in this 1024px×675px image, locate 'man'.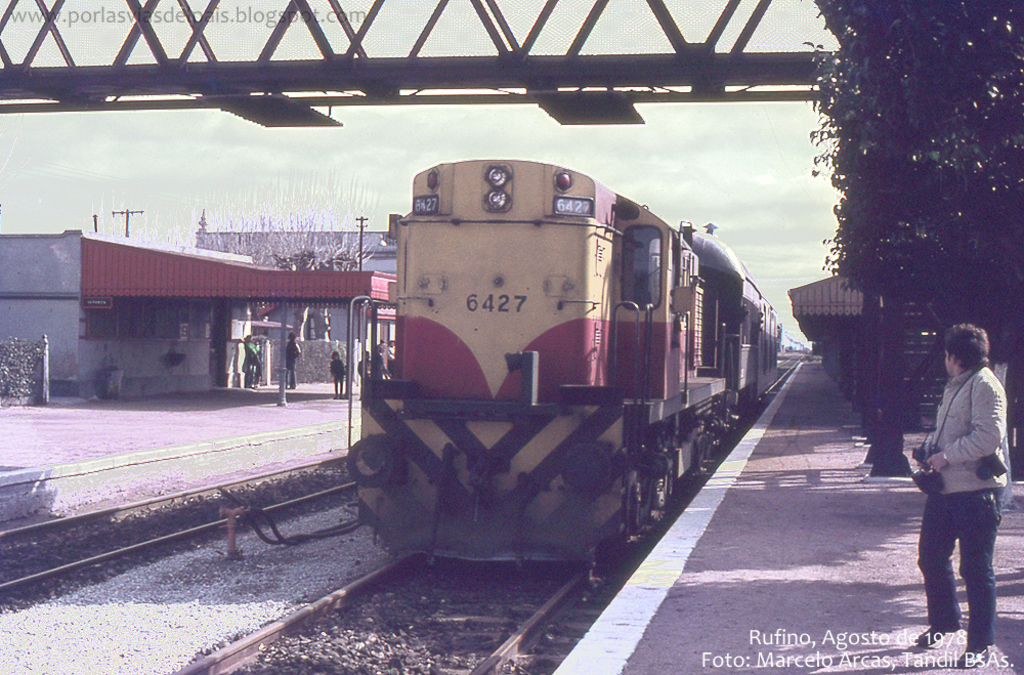
Bounding box: bbox=[280, 327, 306, 393].
